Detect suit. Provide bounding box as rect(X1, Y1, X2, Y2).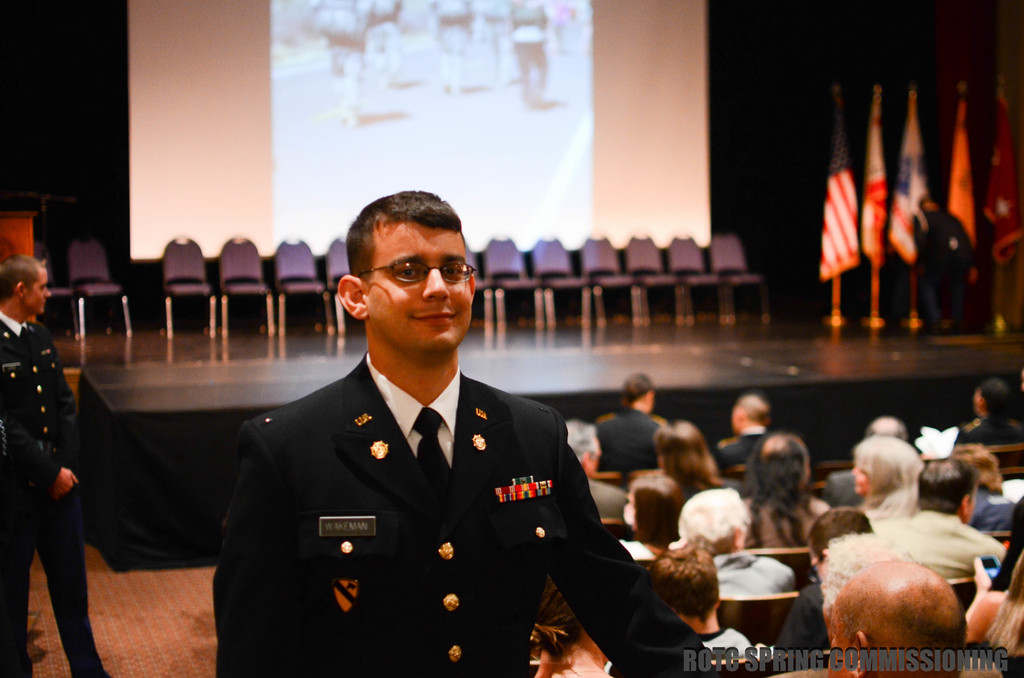
rect(0, 310, 103, 677).
